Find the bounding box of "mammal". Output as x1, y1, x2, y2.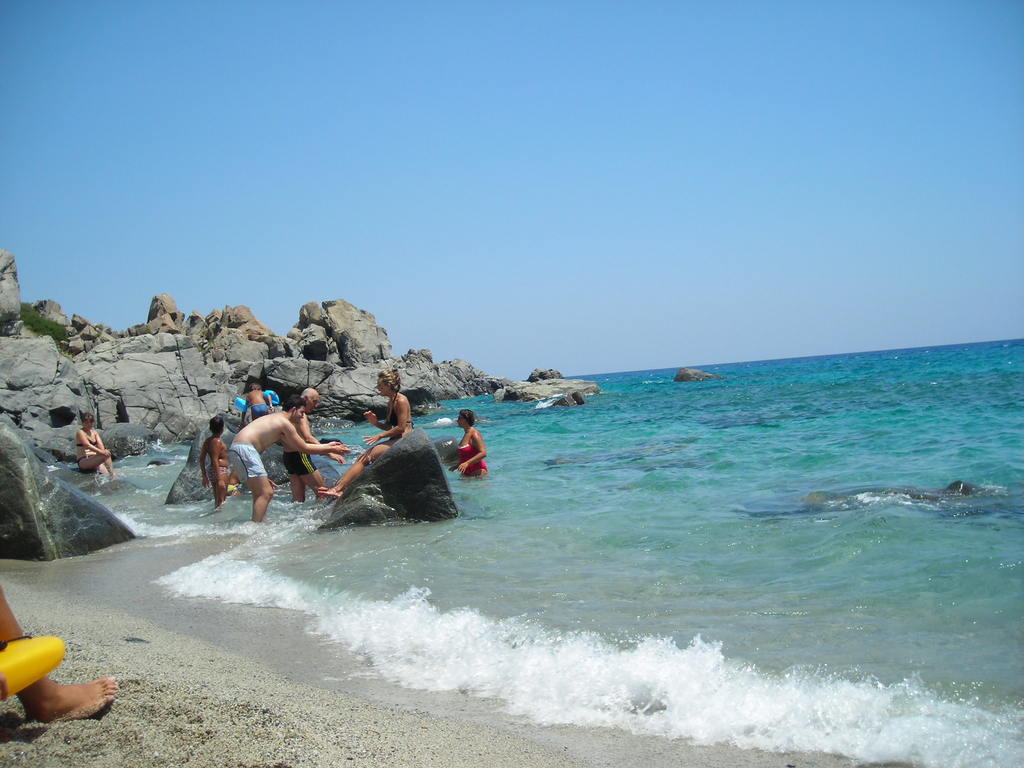
278, 385, 343, 504.
